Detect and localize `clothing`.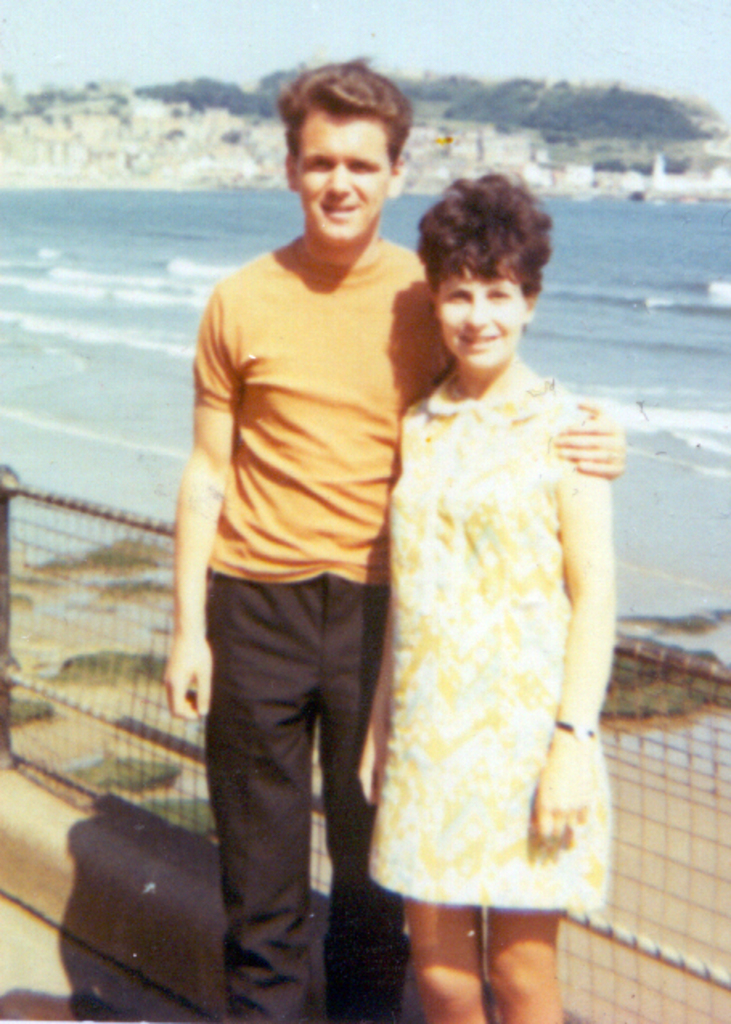
Localized at <bbox>376, 349, 617, 915</bbox>.
